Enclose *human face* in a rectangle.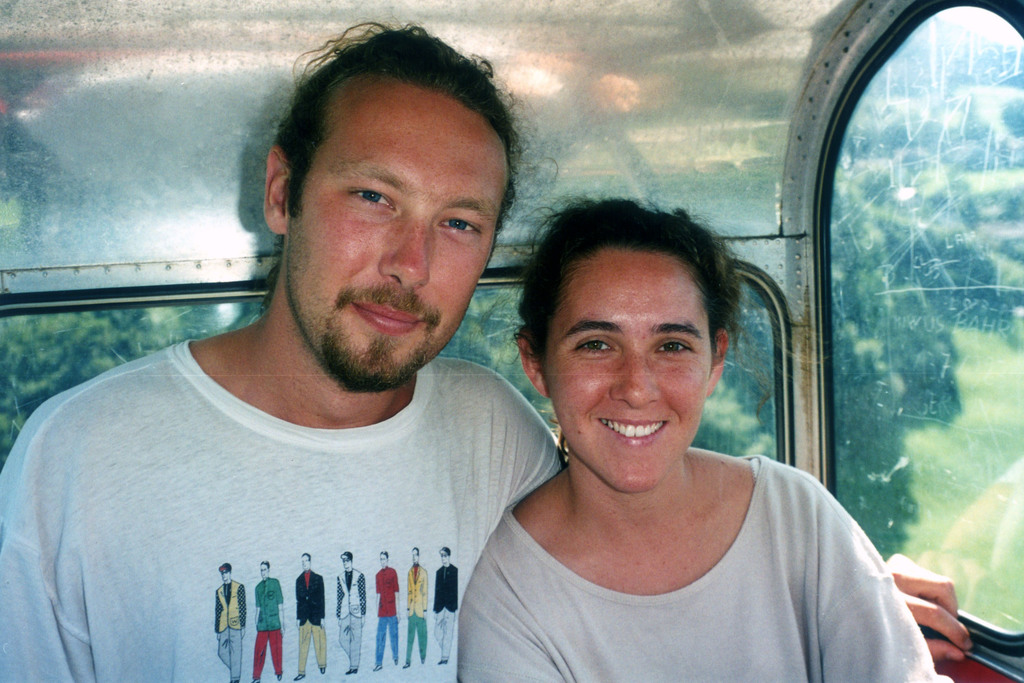
(left=301, top=554, right=309, bottom=571).
